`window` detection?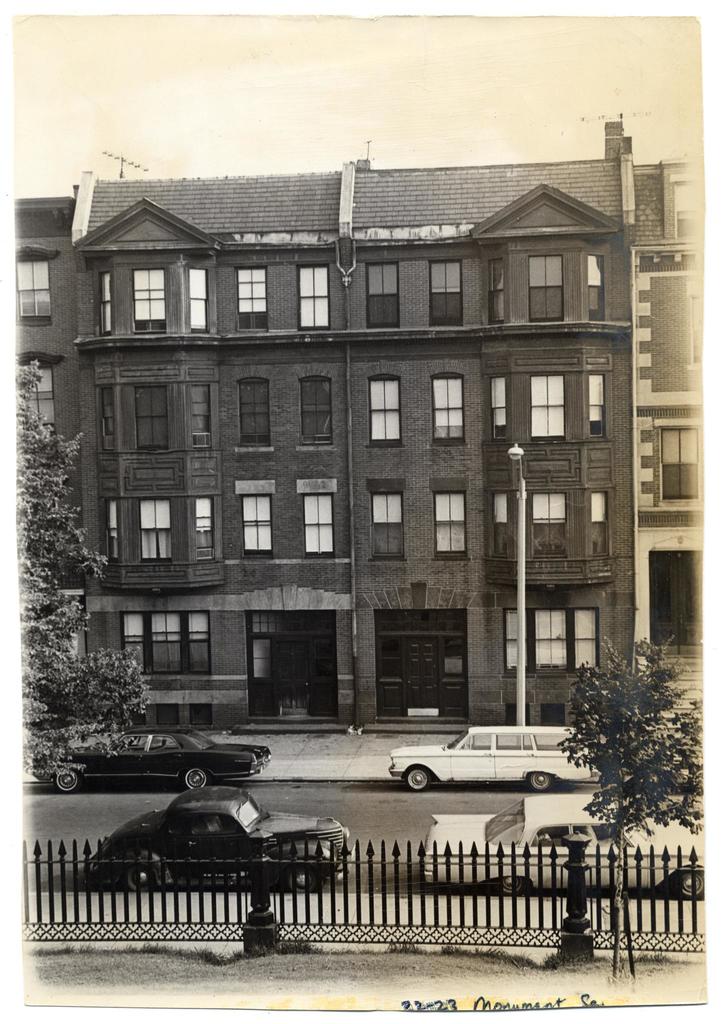
(364,375,399,445)
